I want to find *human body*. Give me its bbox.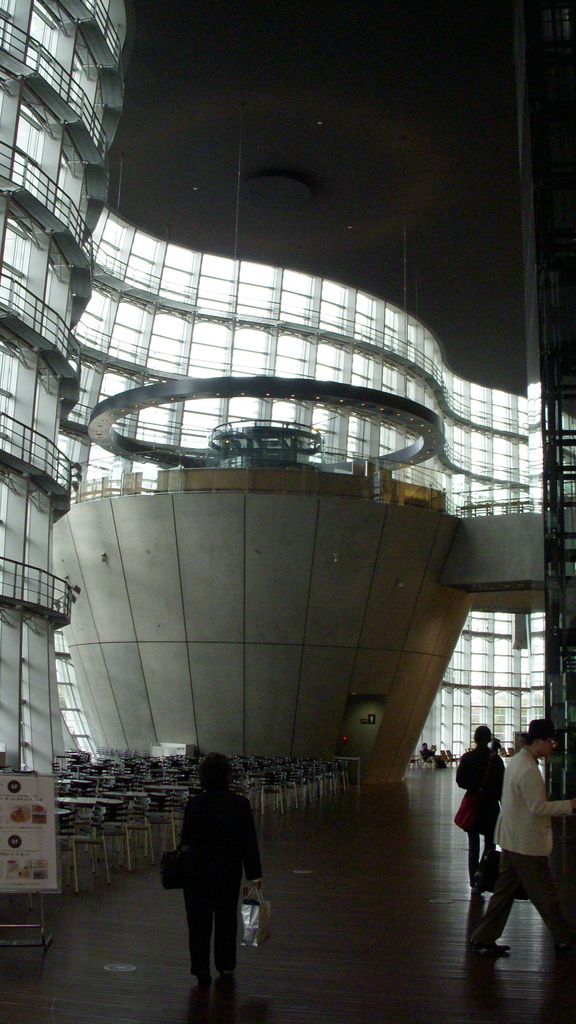
x1=177, y1=753, x2=259, y2=1016.
